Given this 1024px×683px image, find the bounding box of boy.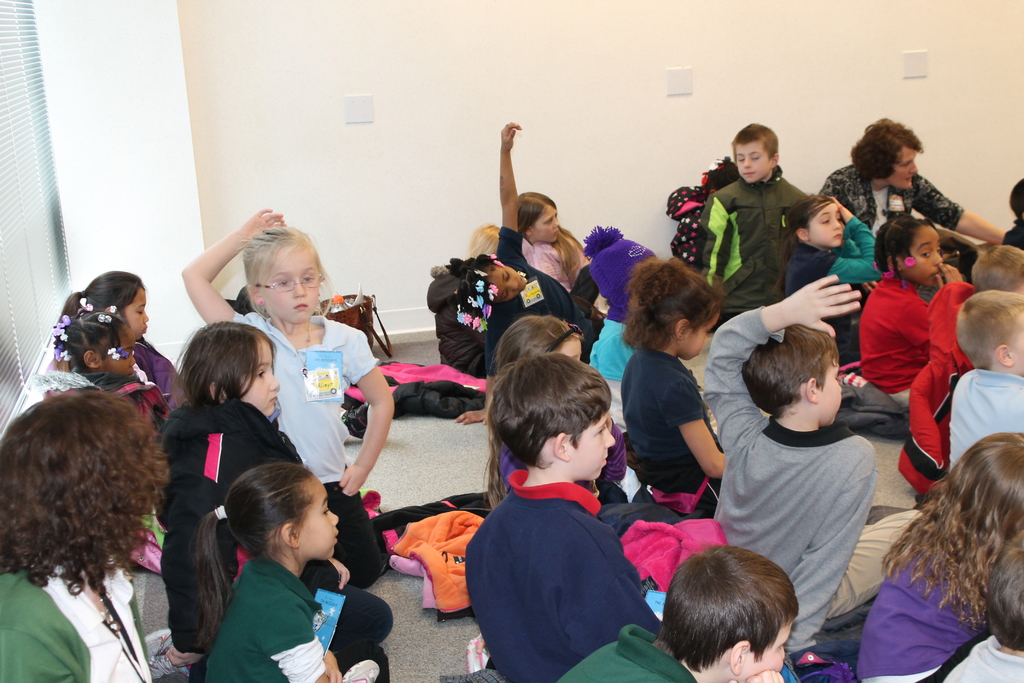
[x1=556, y1=545, x2=799, y2=682].
